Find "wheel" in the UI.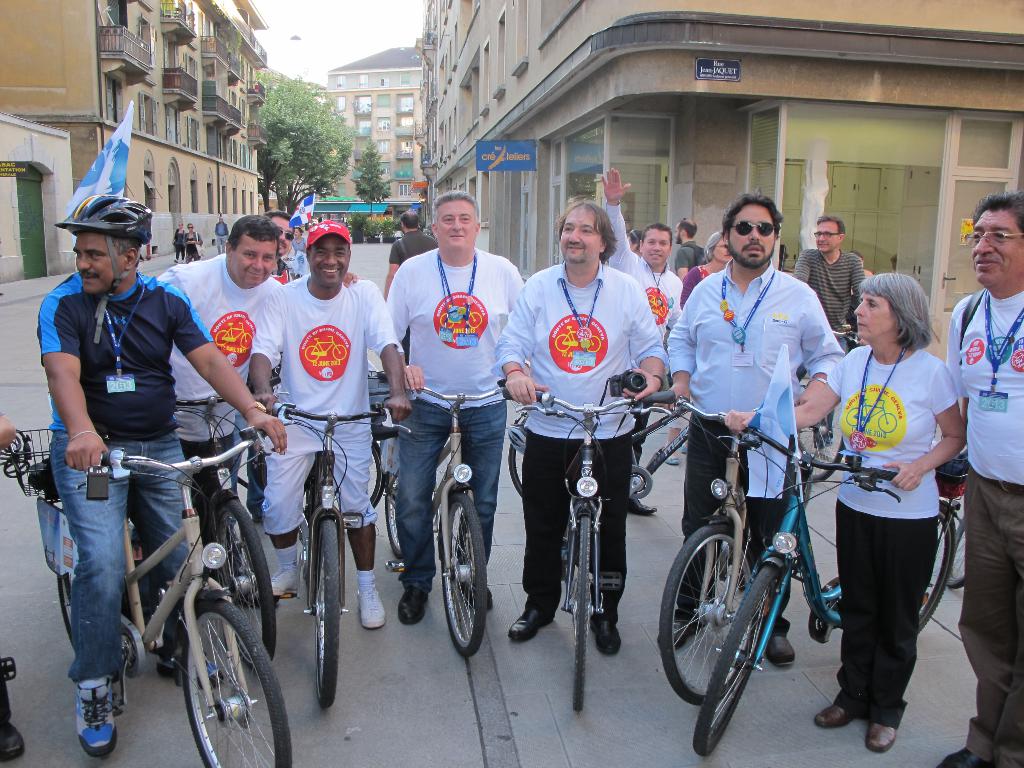
UI element at [left=161, top=608, right=253, bottom=746].
